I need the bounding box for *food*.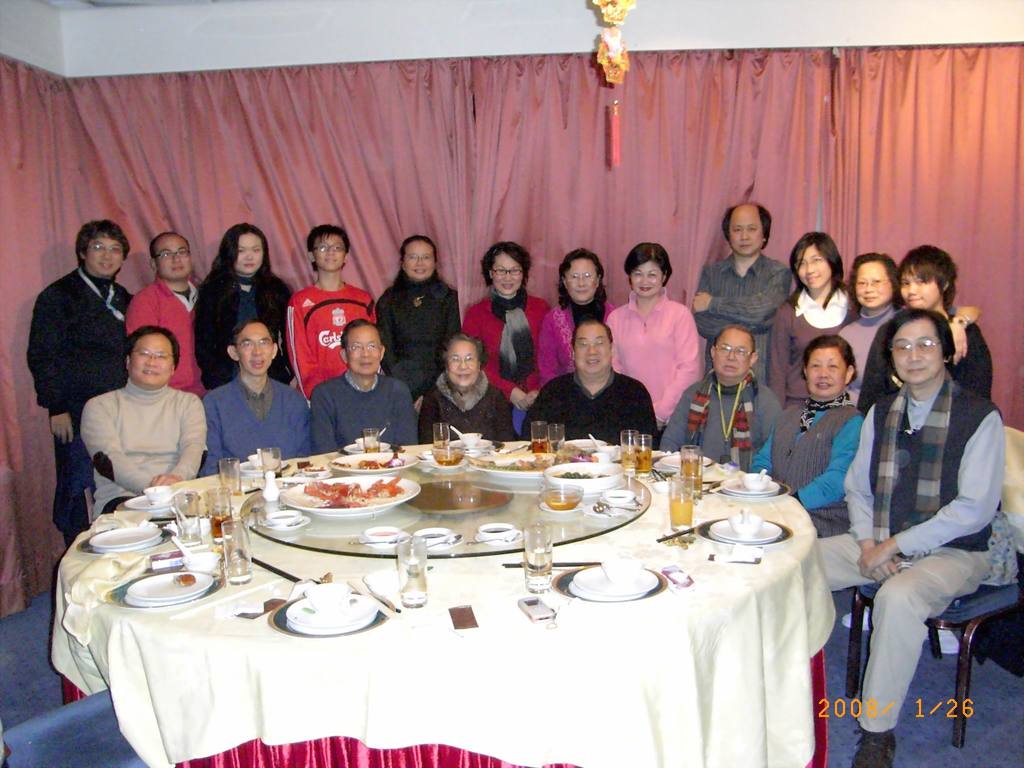
Here it is: detection(543, 492, 584, 511).
